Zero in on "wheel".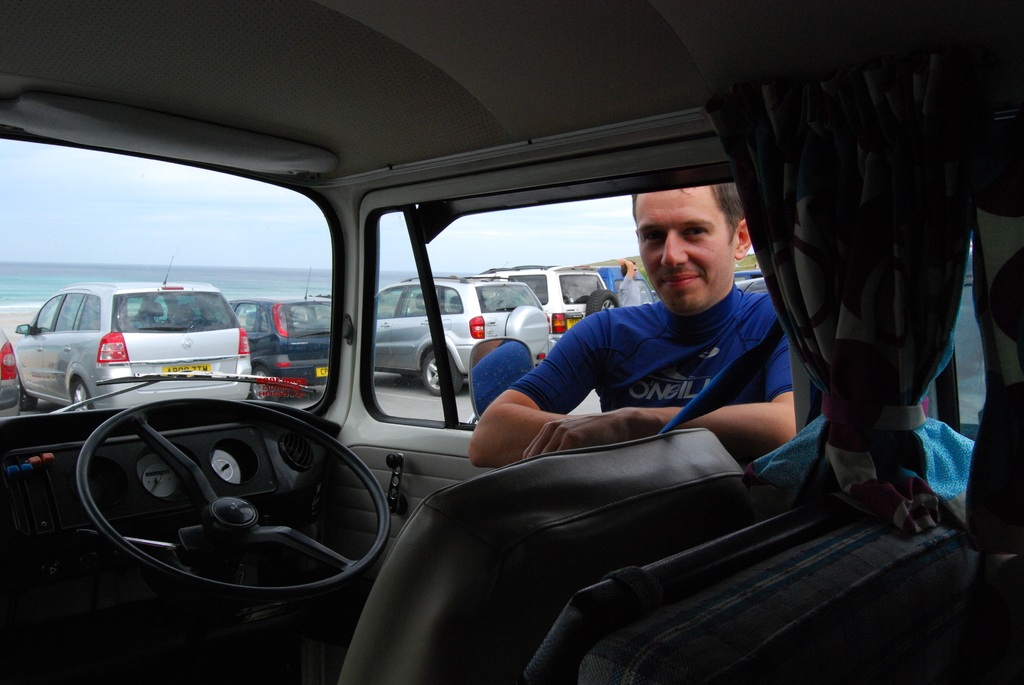
Zeroed in: {"x1": 72, "y1": 381, "x2": 95, "y2": 409}.
